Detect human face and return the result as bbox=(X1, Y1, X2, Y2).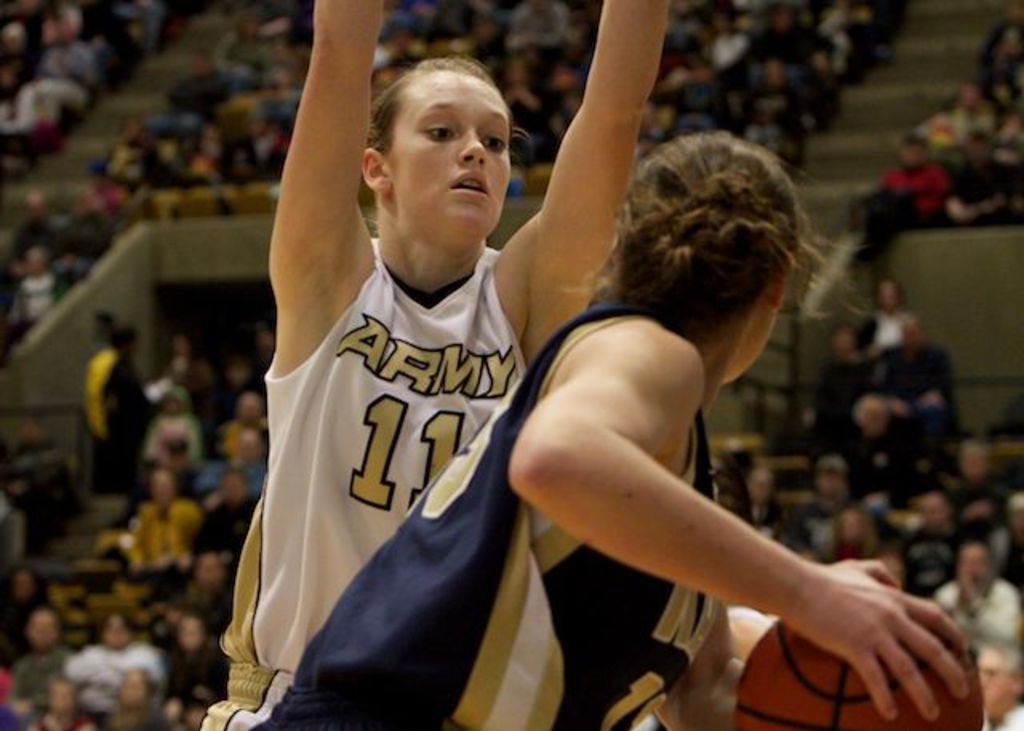
bbox=(179, 617, 202, 648).
